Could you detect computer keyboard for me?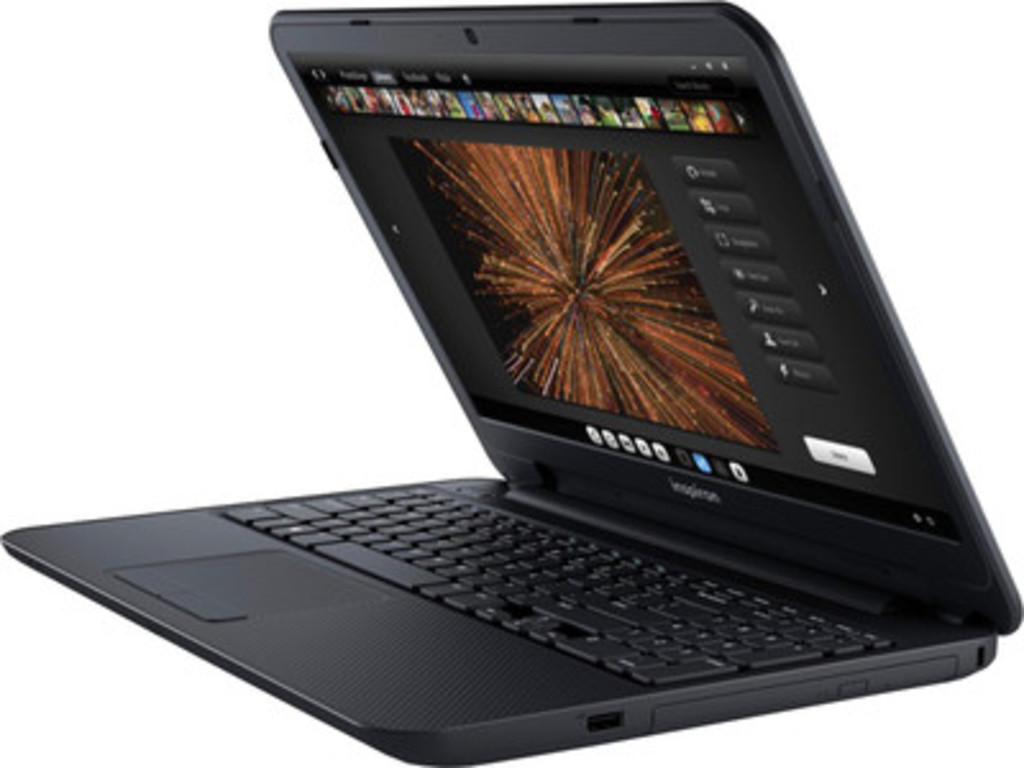
Detection result: [215, 481, 893, 691].
